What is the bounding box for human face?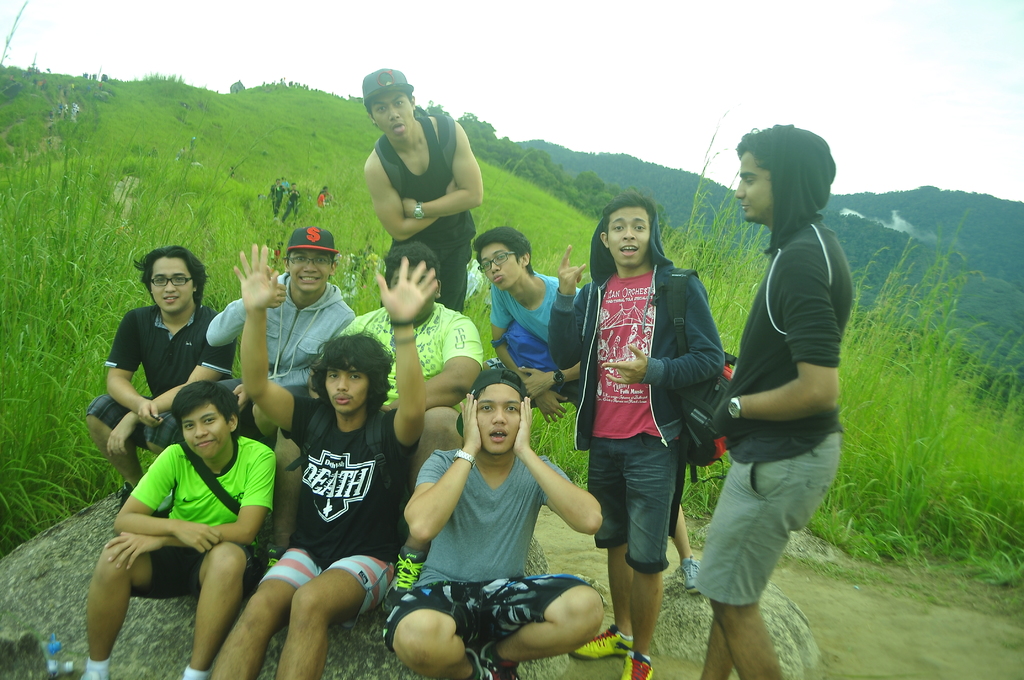
468 385 527 455.
